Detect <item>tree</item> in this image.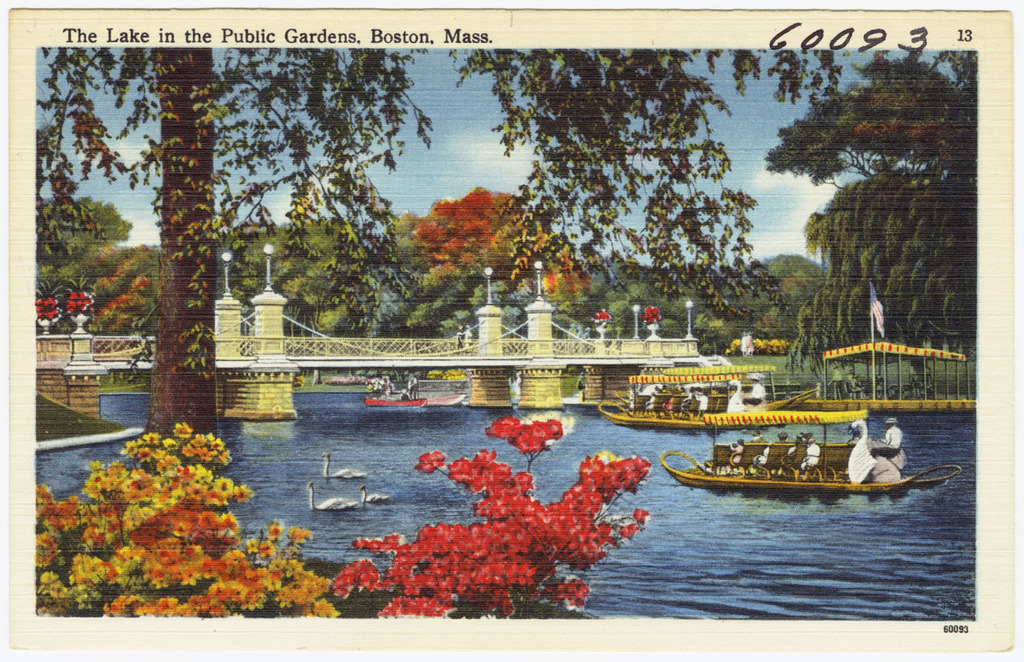
Detection: locate(352, 216, 449, 357).
